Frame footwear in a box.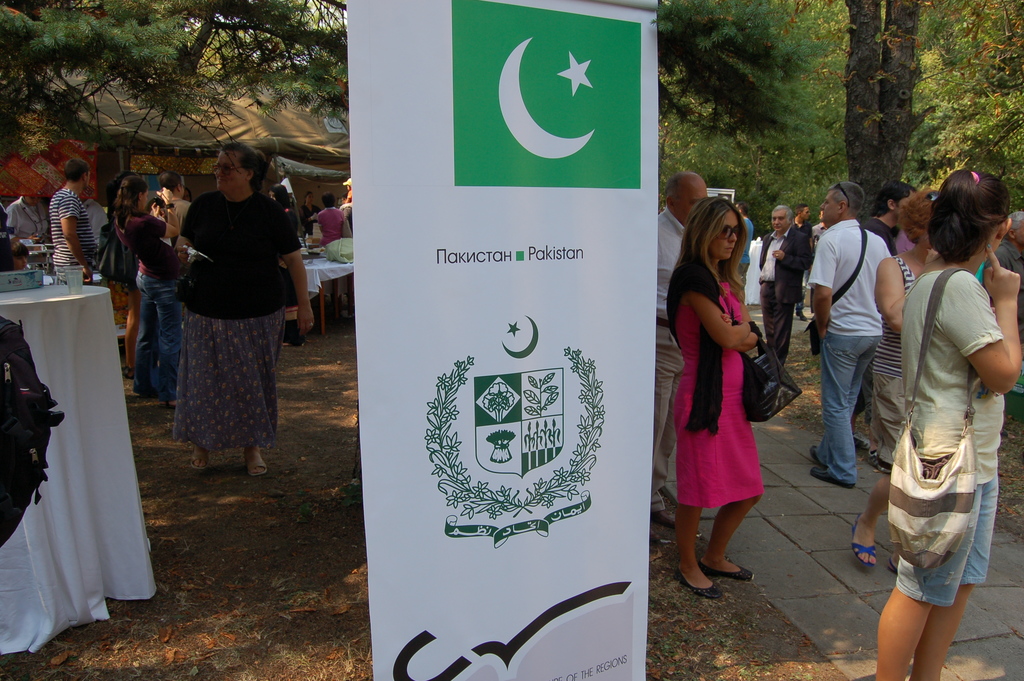
673 566 723 600.
